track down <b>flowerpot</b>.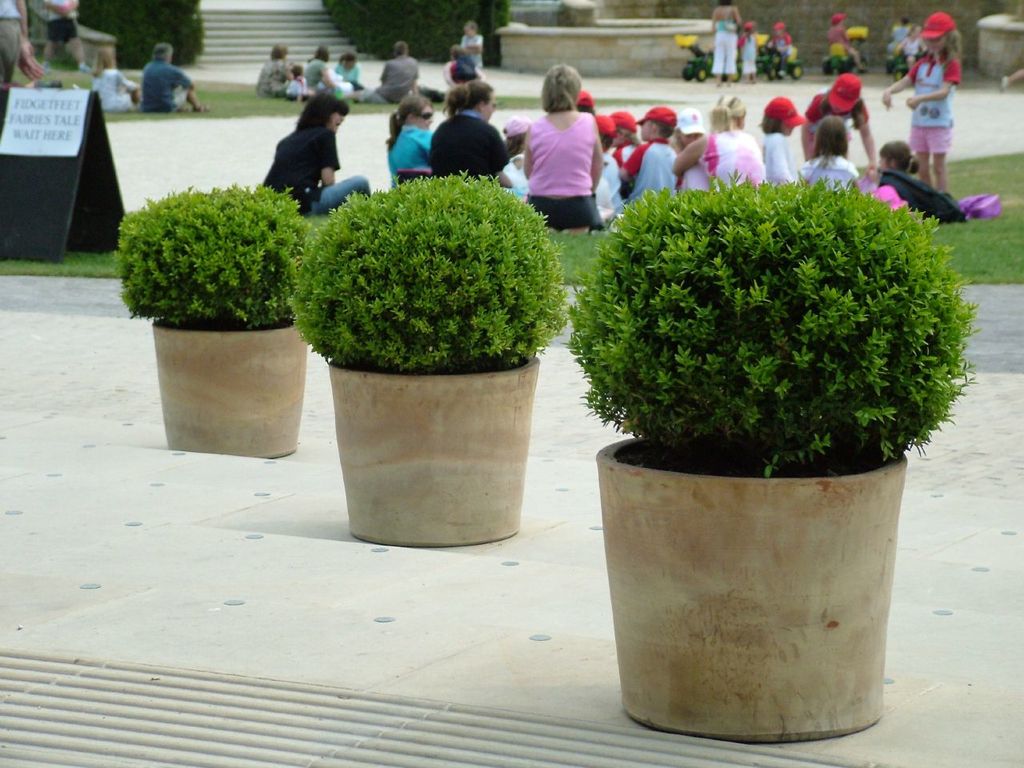
Tracked to pyautogui.locateOnScreen(152, 316, 306, 458).
